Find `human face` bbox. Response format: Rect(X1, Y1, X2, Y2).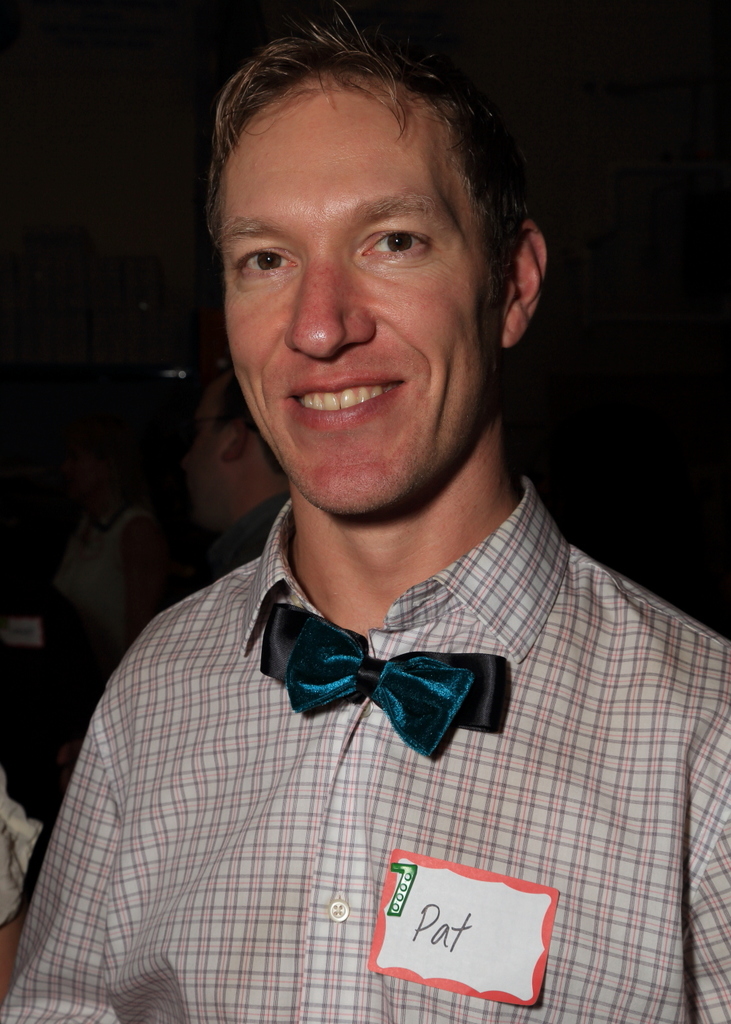
Rect(221, 83, 501, 515).
